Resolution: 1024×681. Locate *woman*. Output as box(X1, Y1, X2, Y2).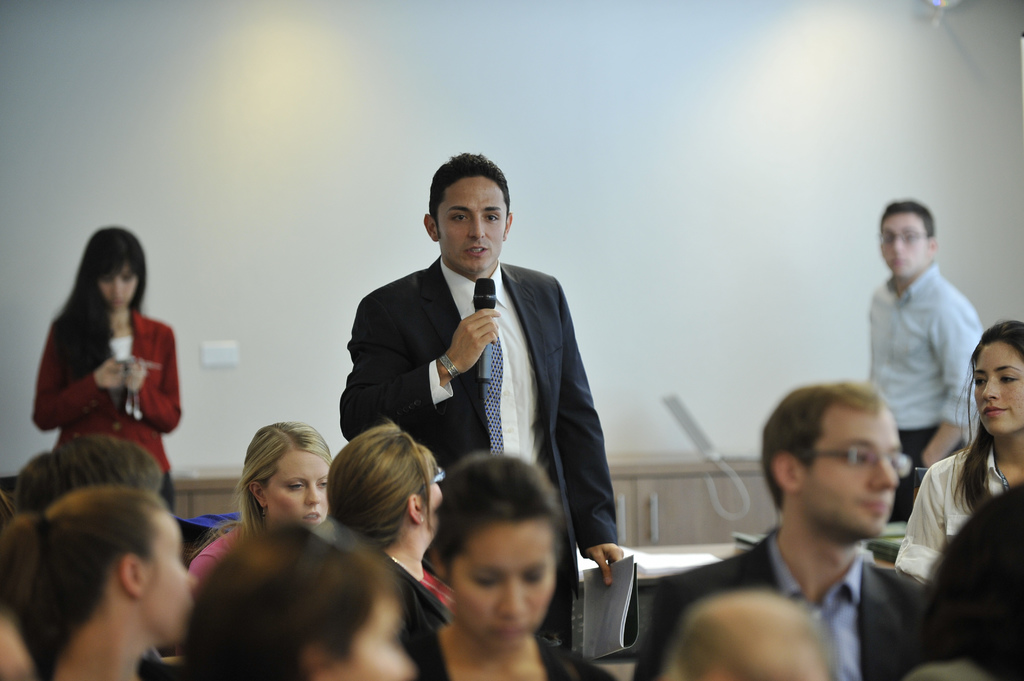
box(890, 320, 1023, 592).
